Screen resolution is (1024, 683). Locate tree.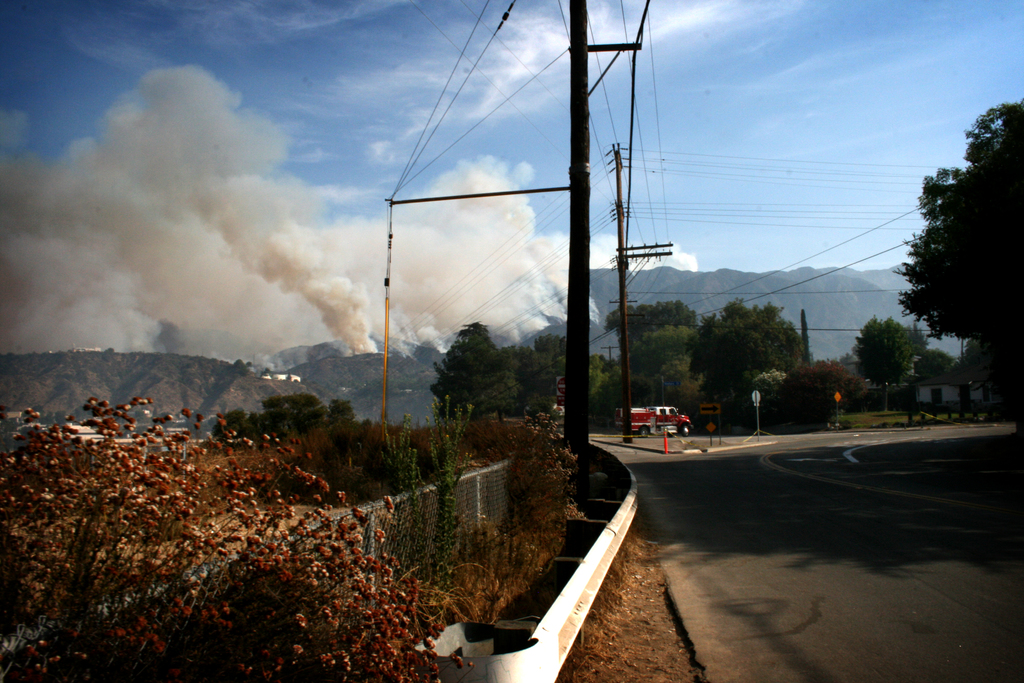
783, 356, 869, 428.
